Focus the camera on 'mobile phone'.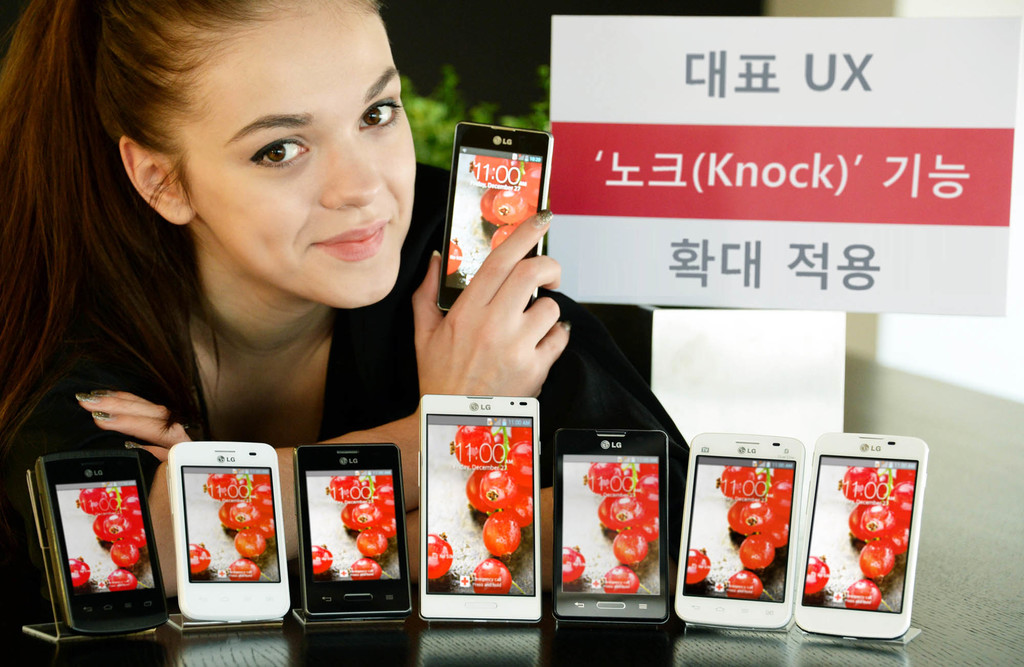
Focus region: (left=420, top=395, right=545, bottom=627).
